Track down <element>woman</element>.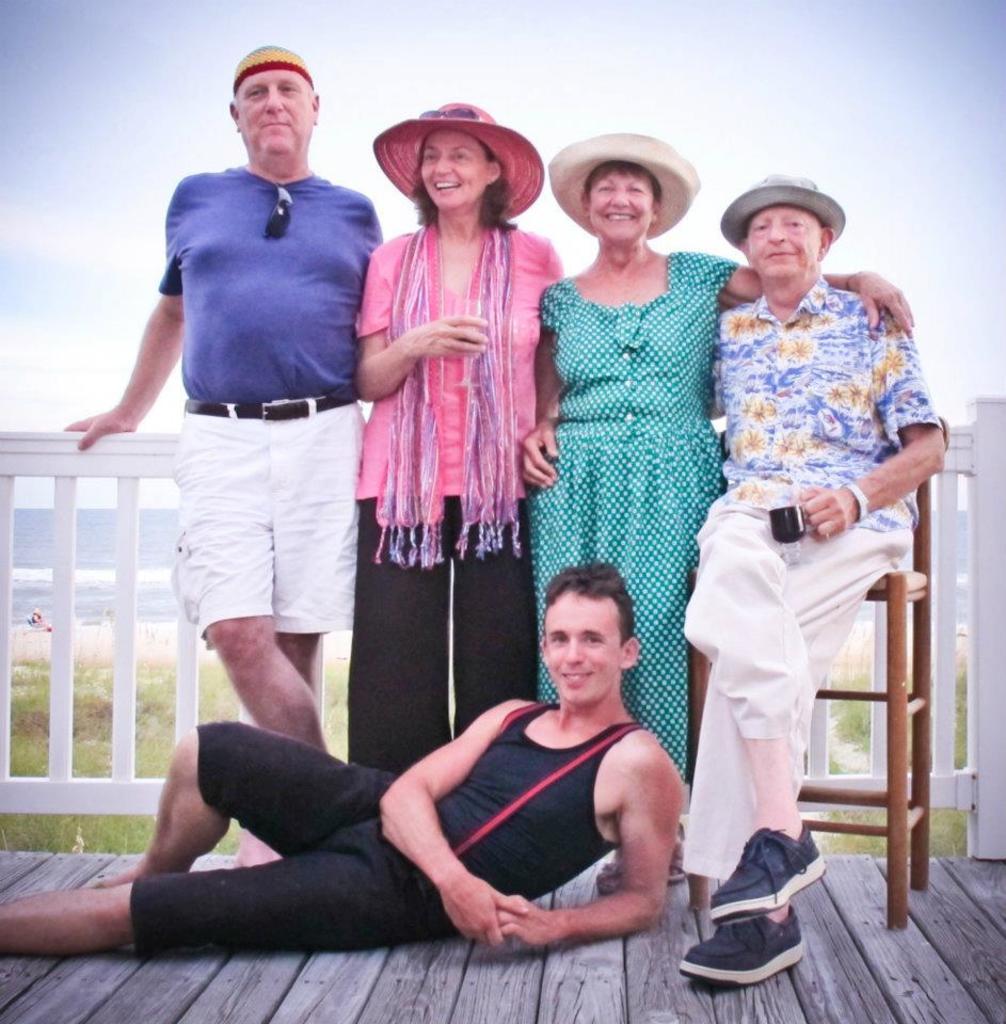
Tracked to [left=344, top=116, right=556, bottom=784].
